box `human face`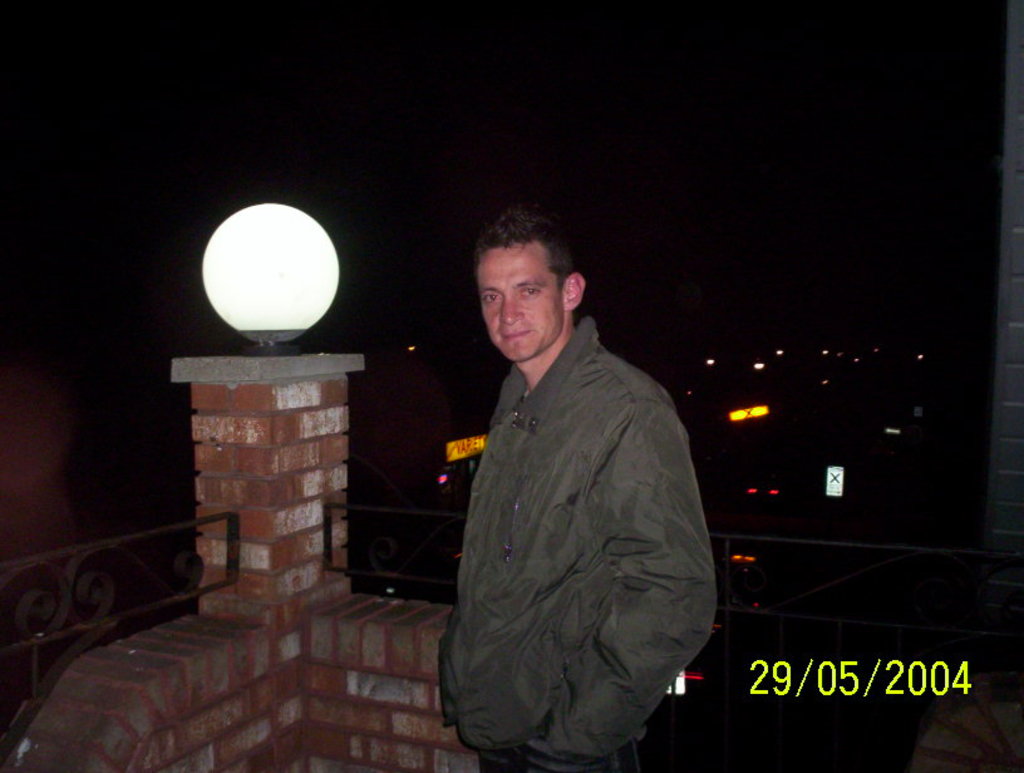
476, 243, 562, 360
